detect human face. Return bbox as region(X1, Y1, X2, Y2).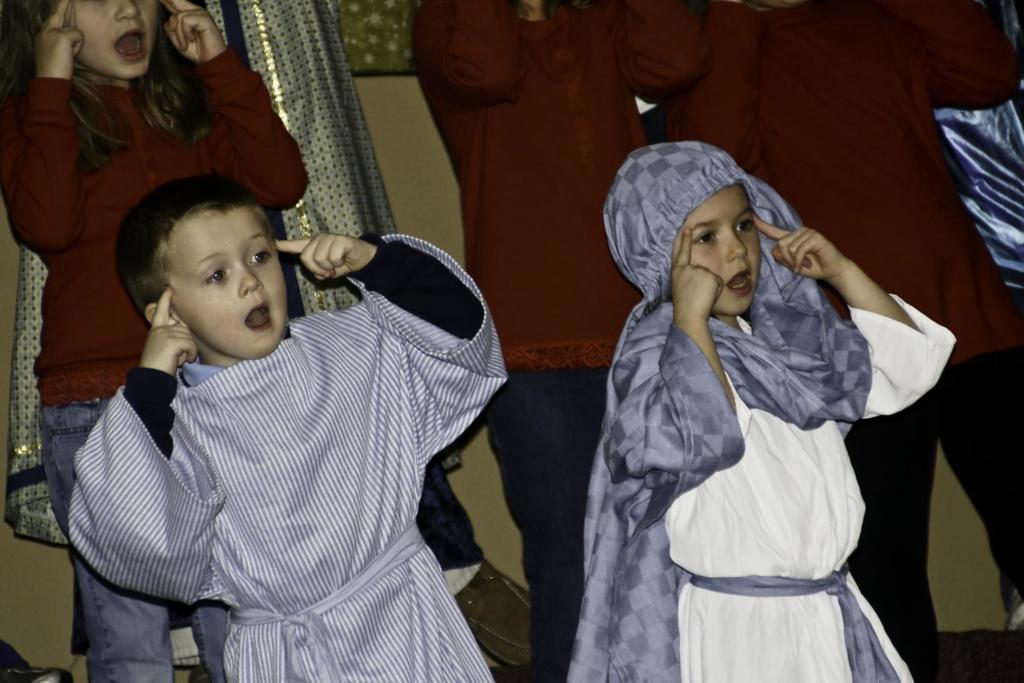
region(60, 0, 165, 77).
